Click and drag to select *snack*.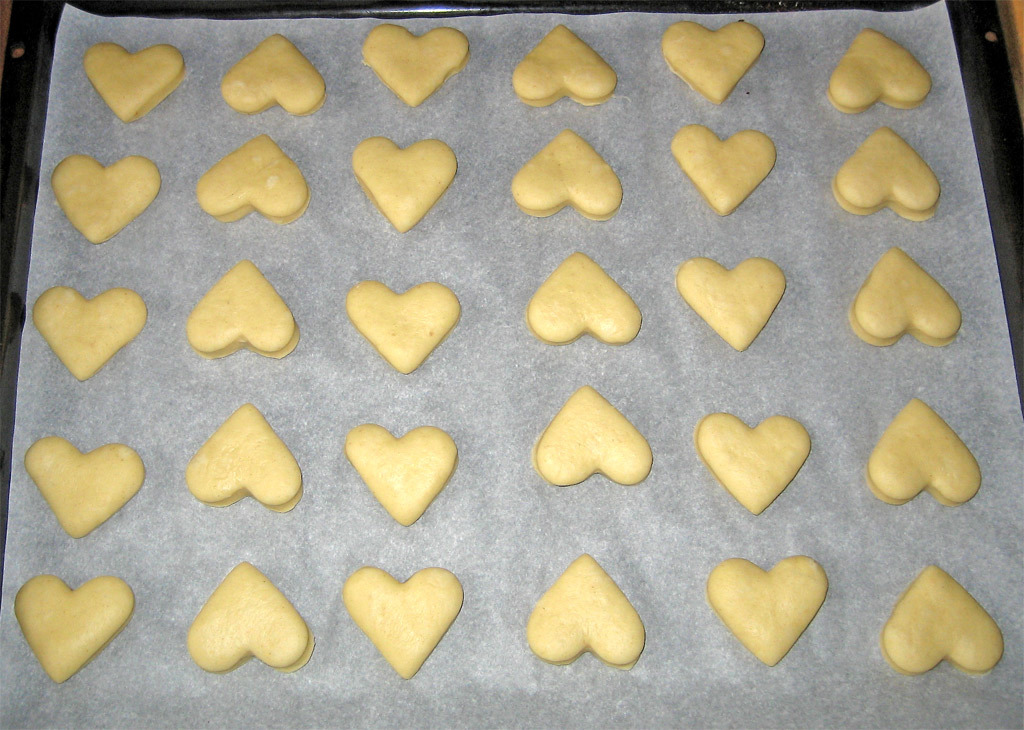
Selection: pyautogui.locateOnScreen(361, 26, 469, 110).
